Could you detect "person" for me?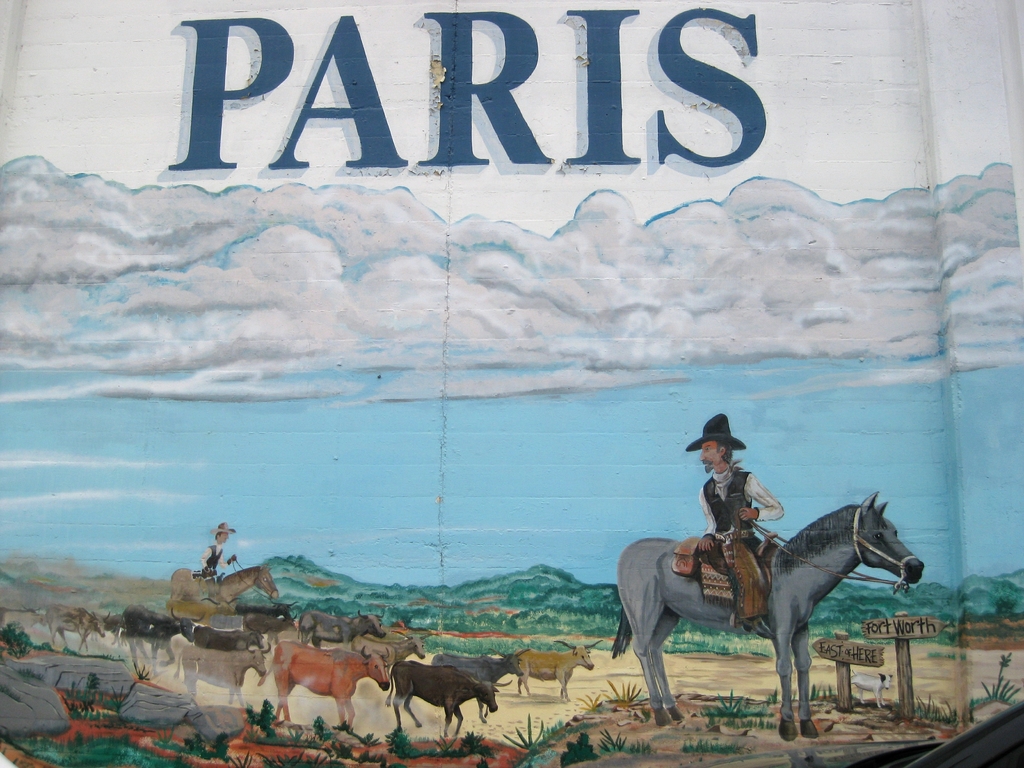
Detection result: 200/515/235/576.
